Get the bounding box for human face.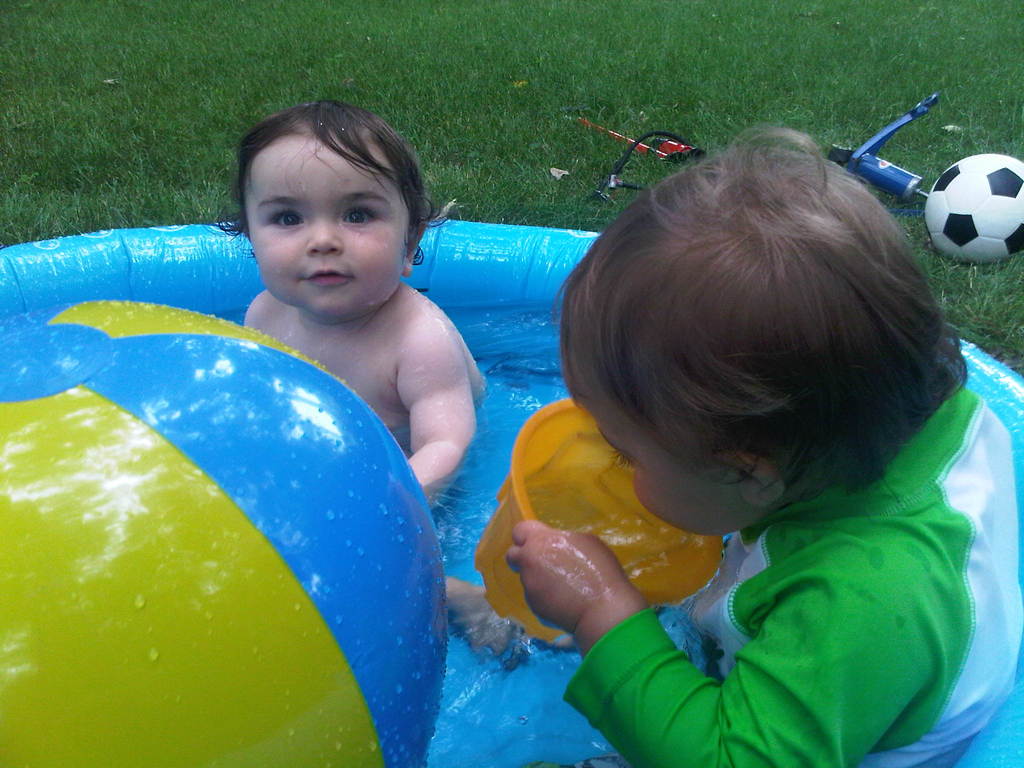
crop(582, 397, 732, 534).
